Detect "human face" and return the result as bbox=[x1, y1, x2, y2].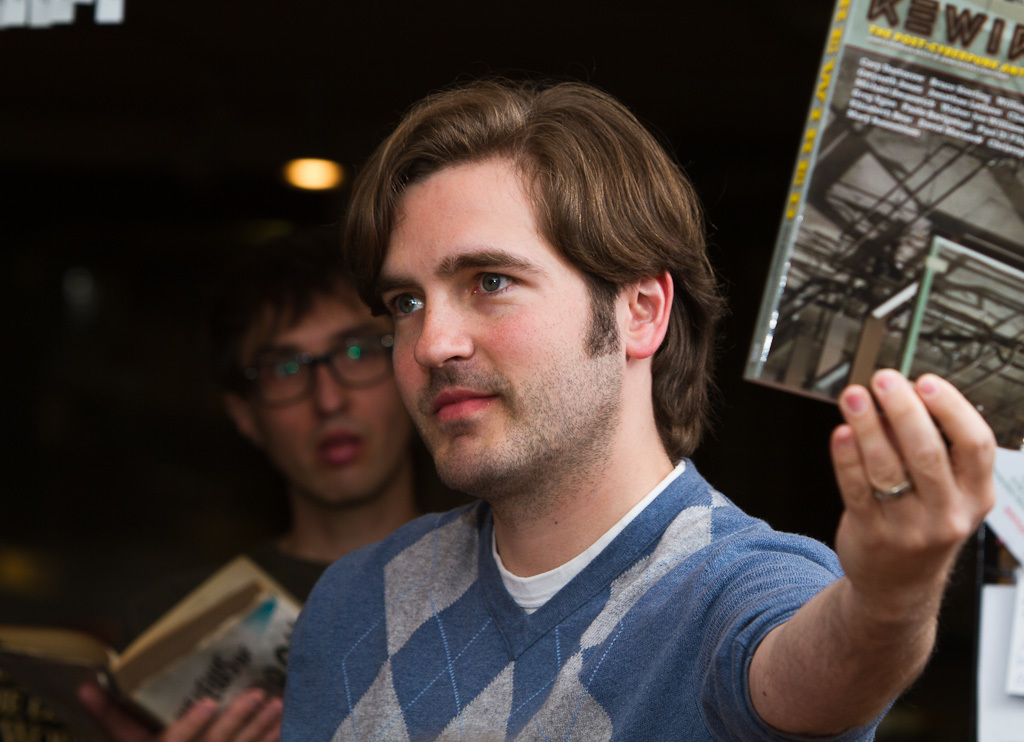
bbox=[256, 293, 416, 503].
